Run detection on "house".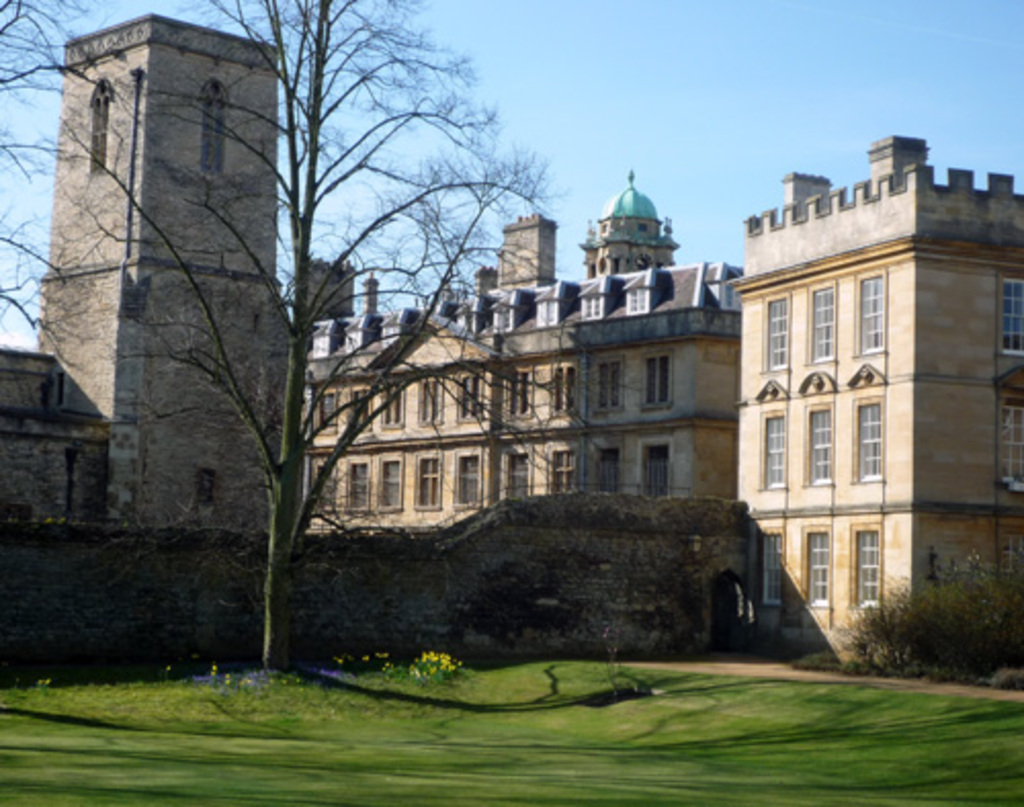
Result: <box>70,23,287,541</box>.
